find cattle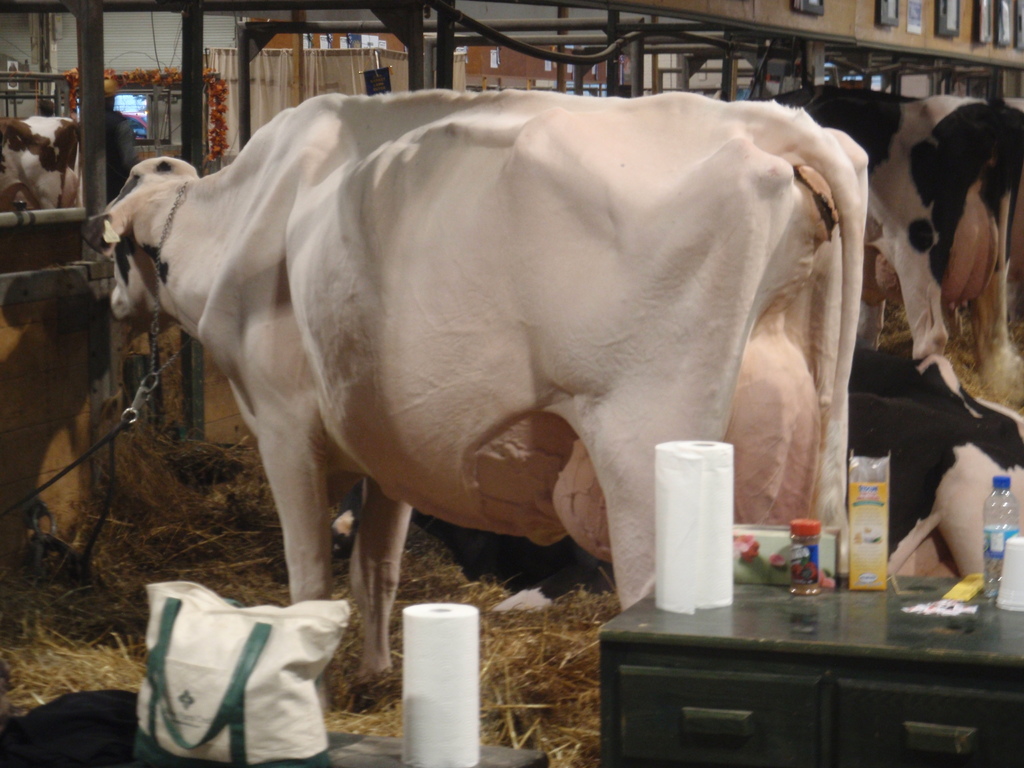
<box>0,115,80,209</box>
